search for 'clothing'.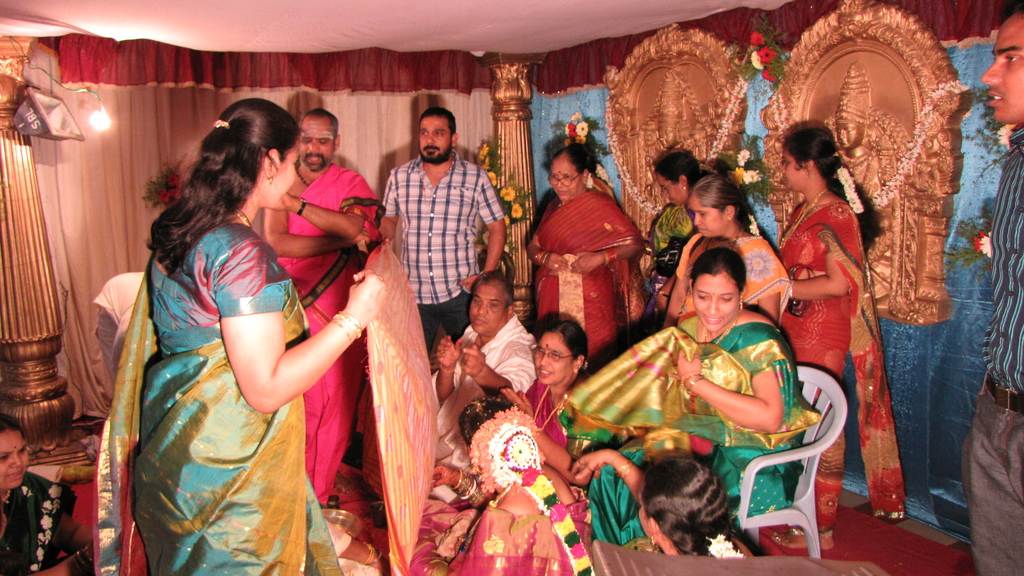
Found at <box>531,189,641,360</box>.
